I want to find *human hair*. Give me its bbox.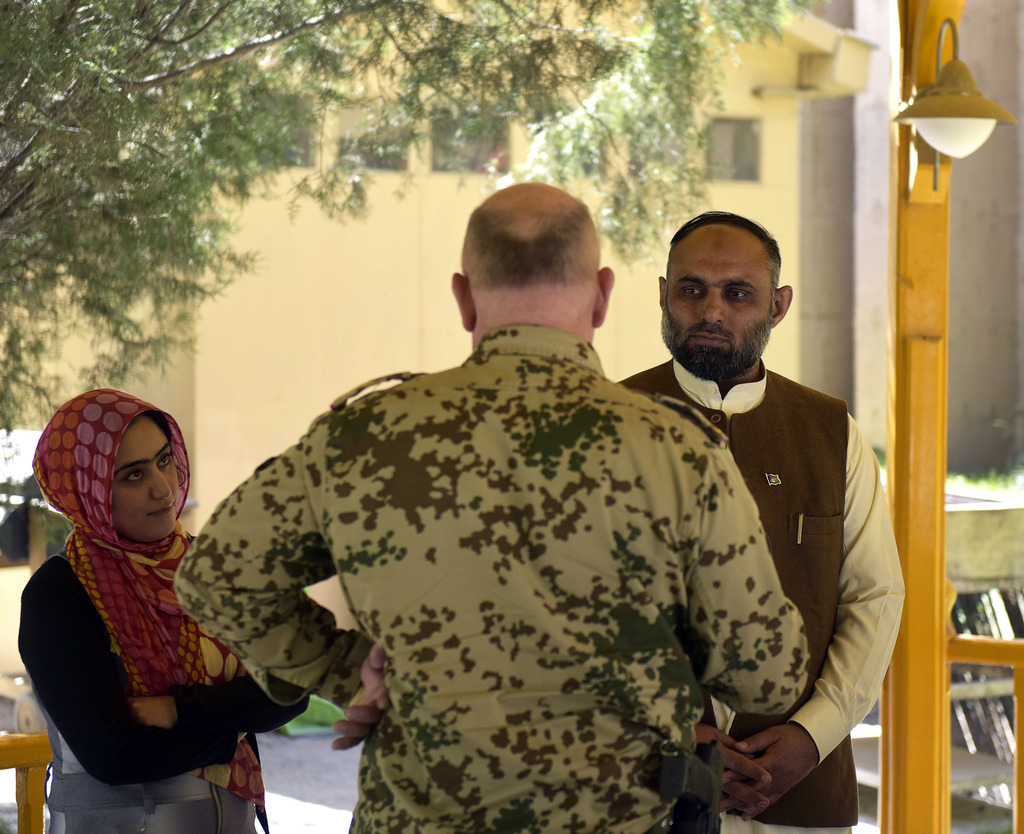
[460,191,598,291].
